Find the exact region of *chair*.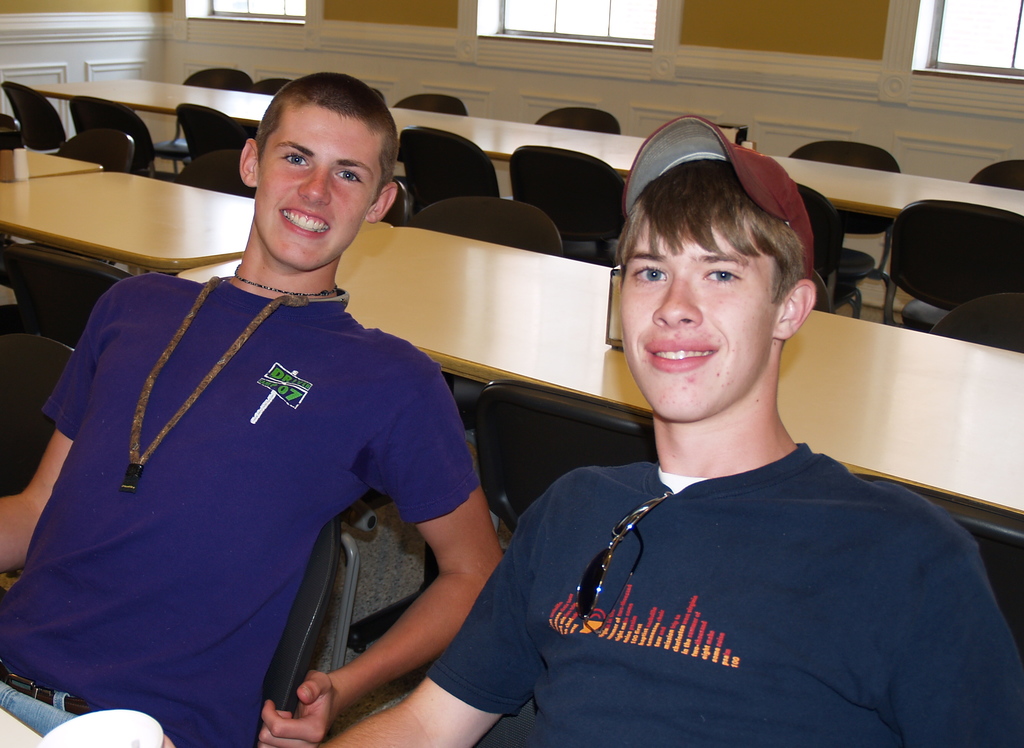
Exact region: (265,516,359,720).
